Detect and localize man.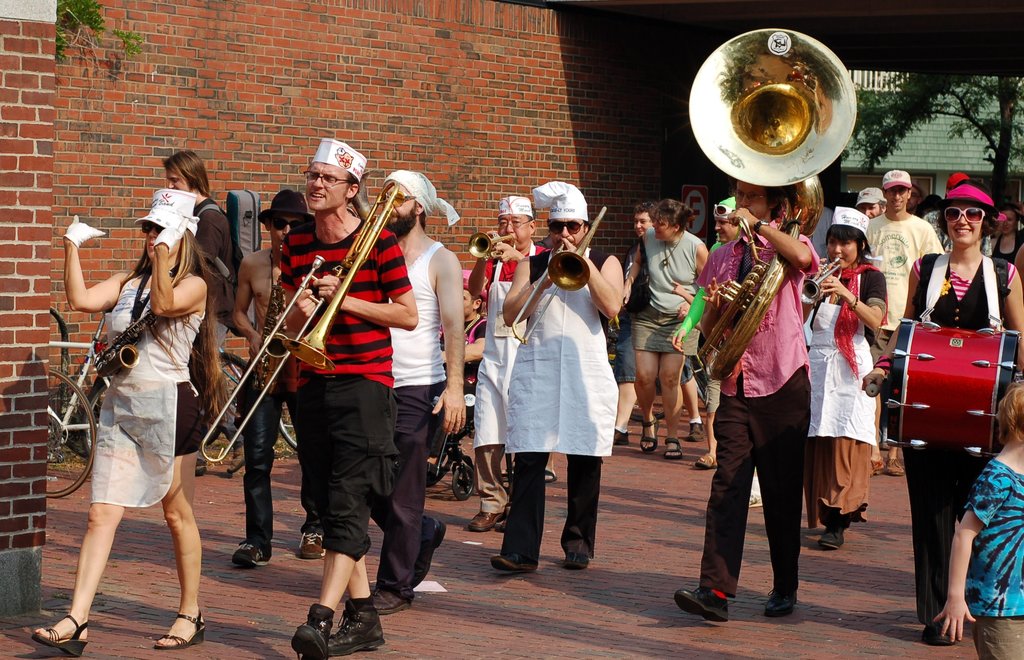
Localized at bbox(238, 186, 309, 573).
